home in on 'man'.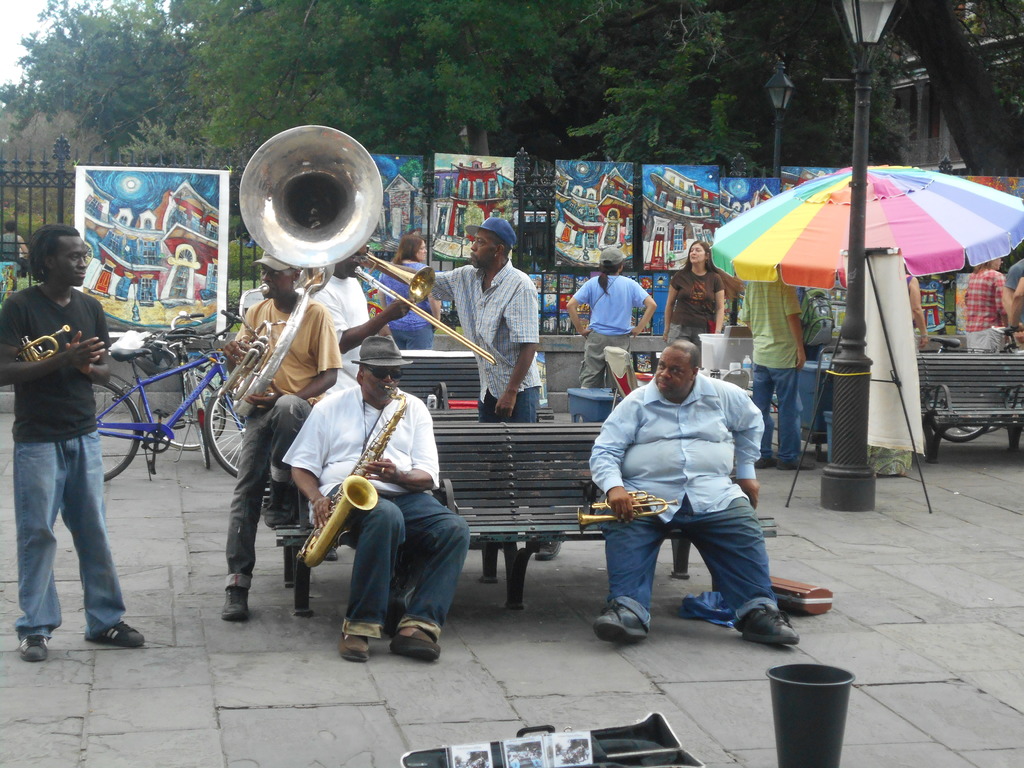
Homed in at bbox(0, 225, 150, 659).
